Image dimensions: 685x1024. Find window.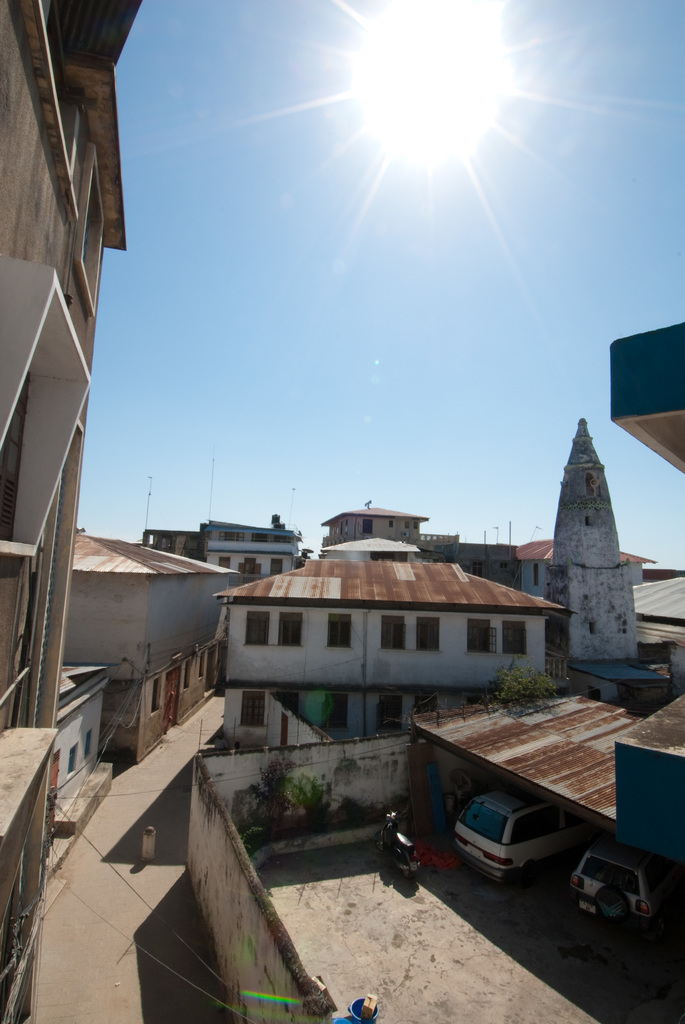
x1=66 y1=744 x2=76 y2=774.
